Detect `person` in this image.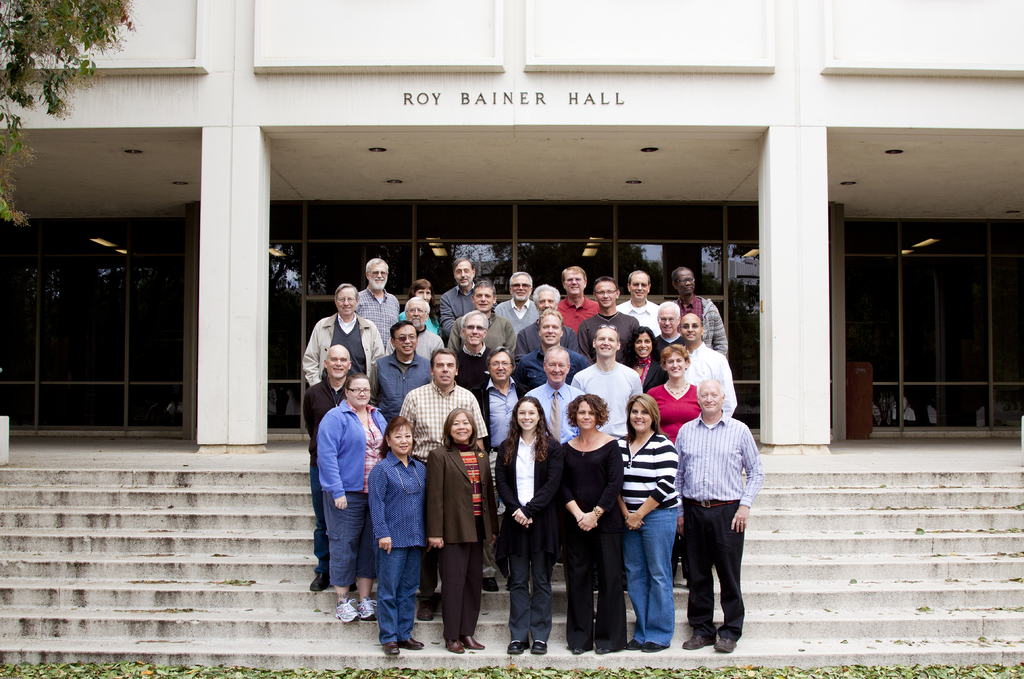
Detection: [left=401, top=350, right=484, bottom=440].
